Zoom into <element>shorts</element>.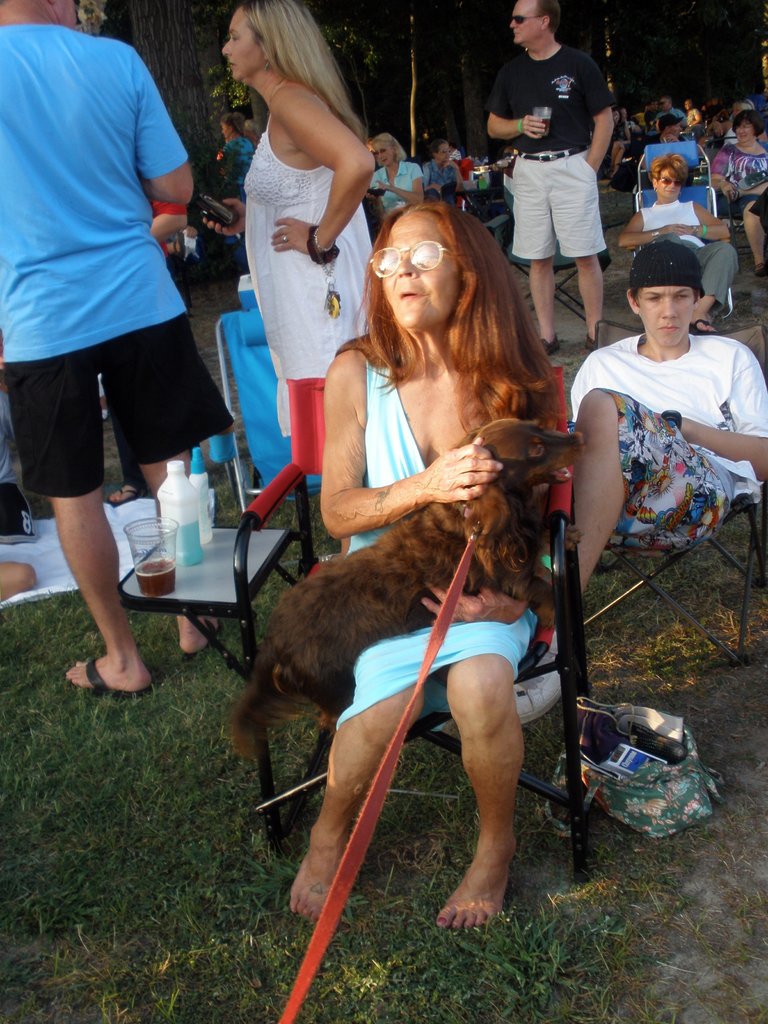
Zoom target: x1=0, y1=310, x2=236, y2=500.
